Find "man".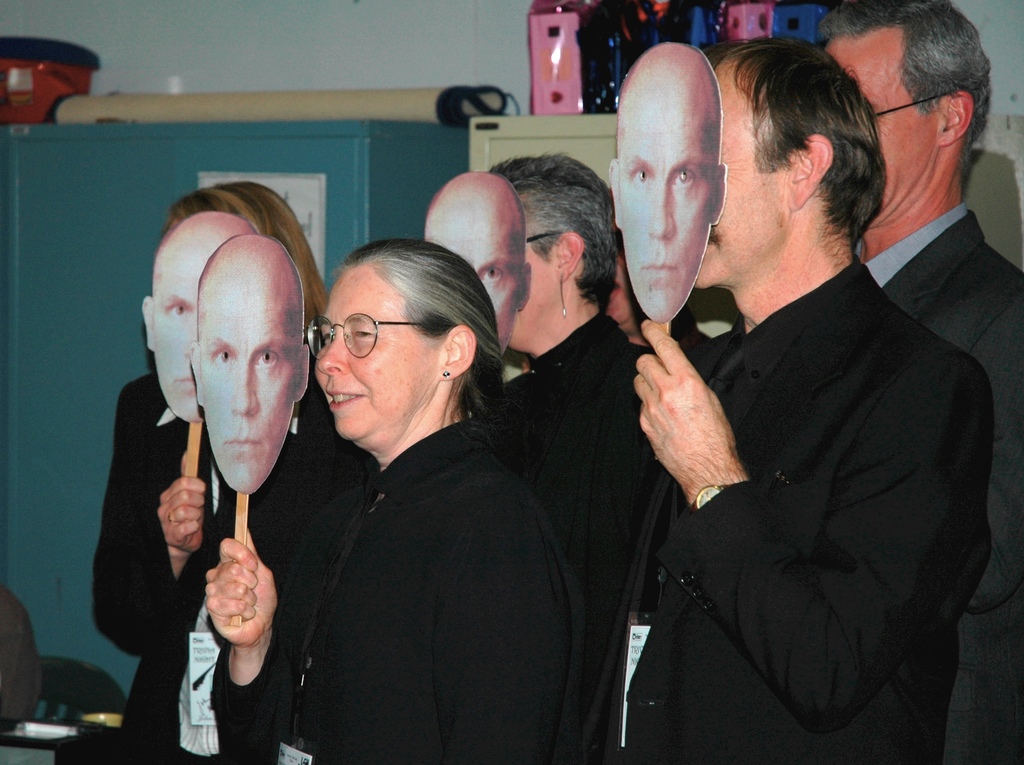
pyautogui.locateOnScreen(138, 201, 264, 436).
